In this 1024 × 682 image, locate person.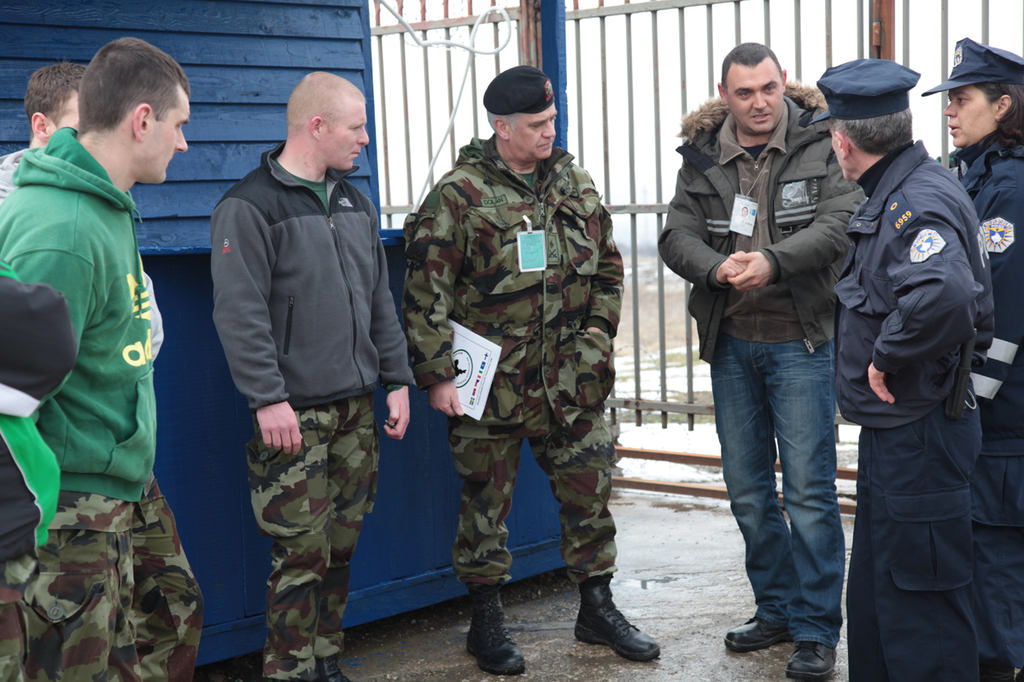
Bounding box: bbox(656, 37, 873, 675).
